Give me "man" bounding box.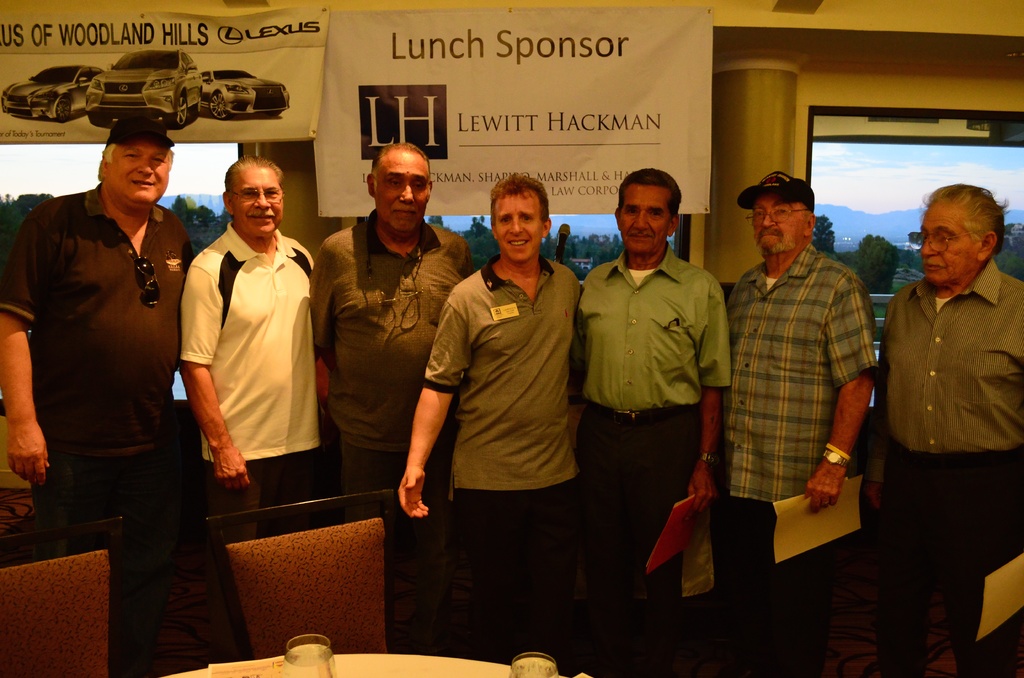
{"x1": 572, "y1": 149, "x2": 728, "y2": 620}.
